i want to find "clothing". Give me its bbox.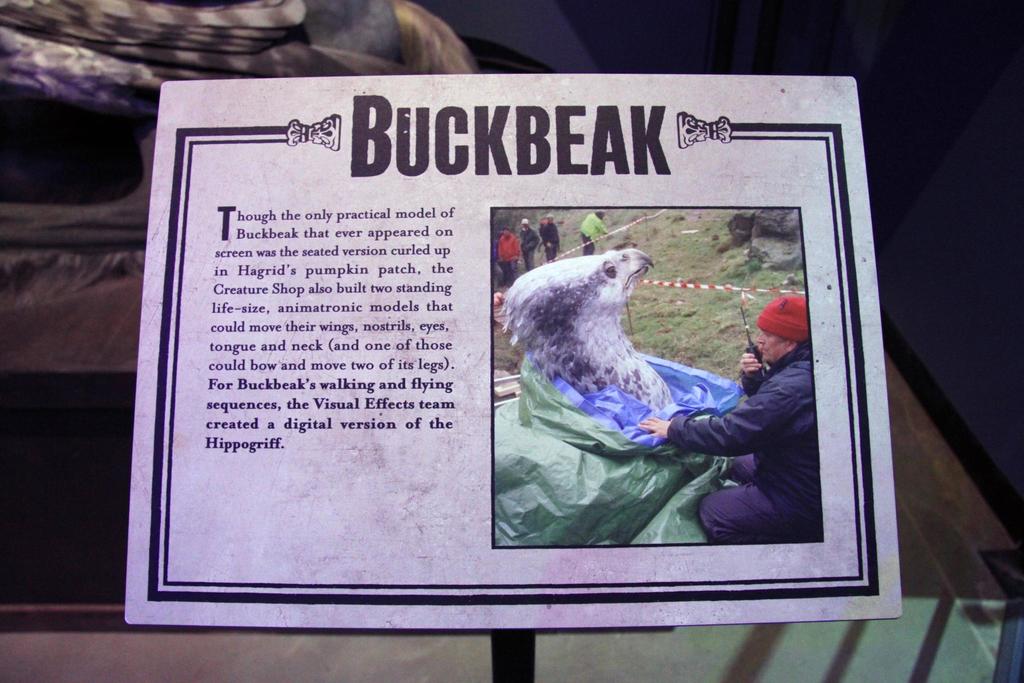
locate(524, 229, 540, 267).
